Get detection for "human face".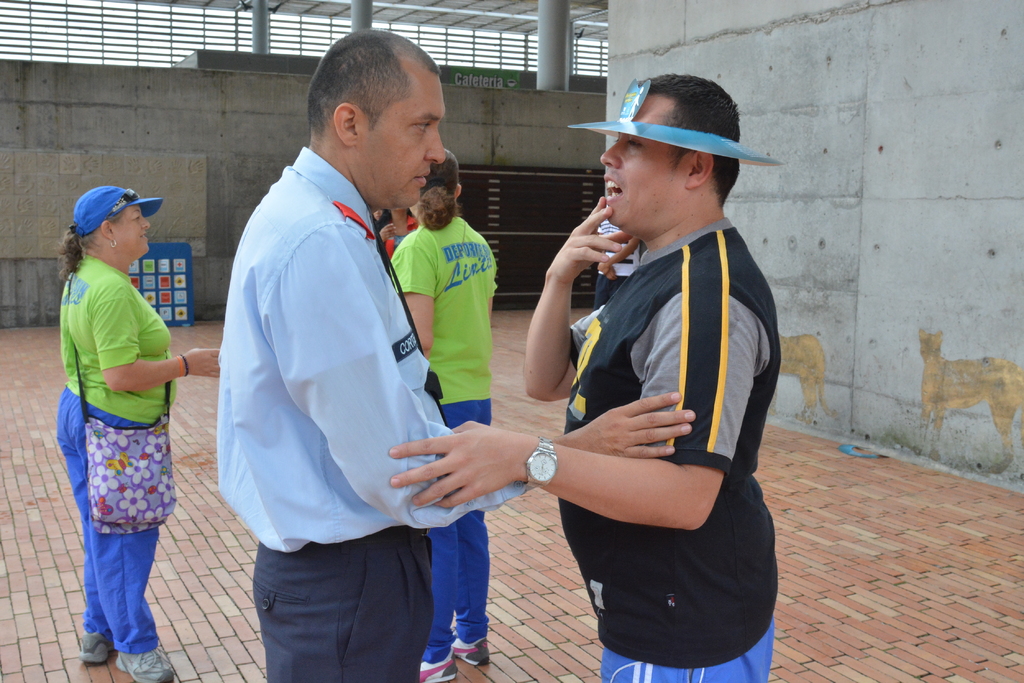
Detection: locate(116, 204, 152, 250).
